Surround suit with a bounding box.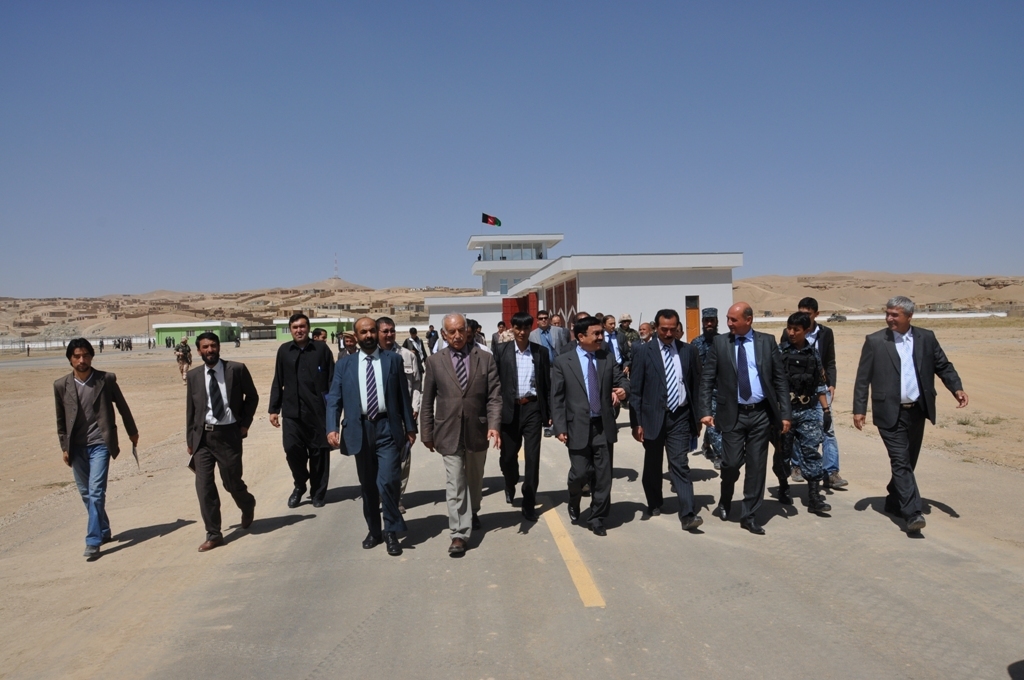
detection(550, 342, 629, 526).
